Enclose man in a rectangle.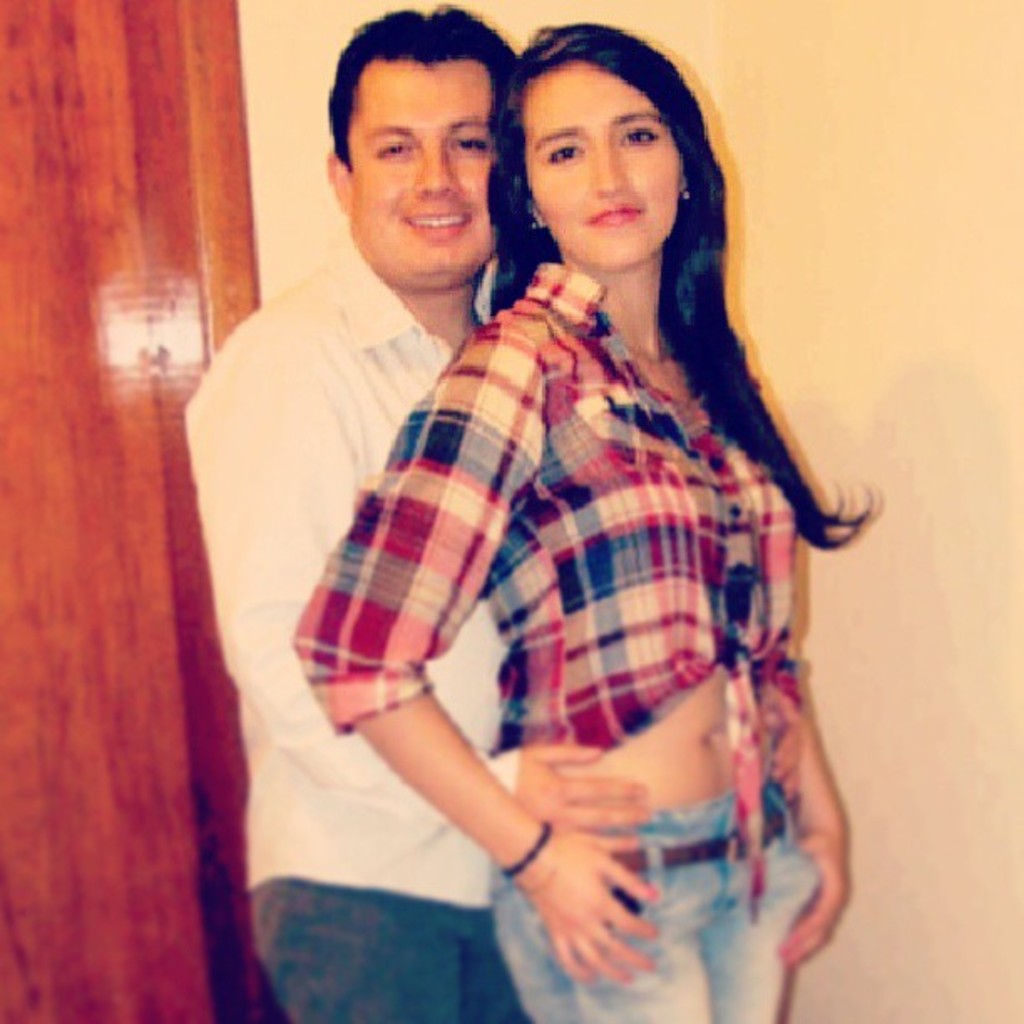
[169, 30, 547, 885].
